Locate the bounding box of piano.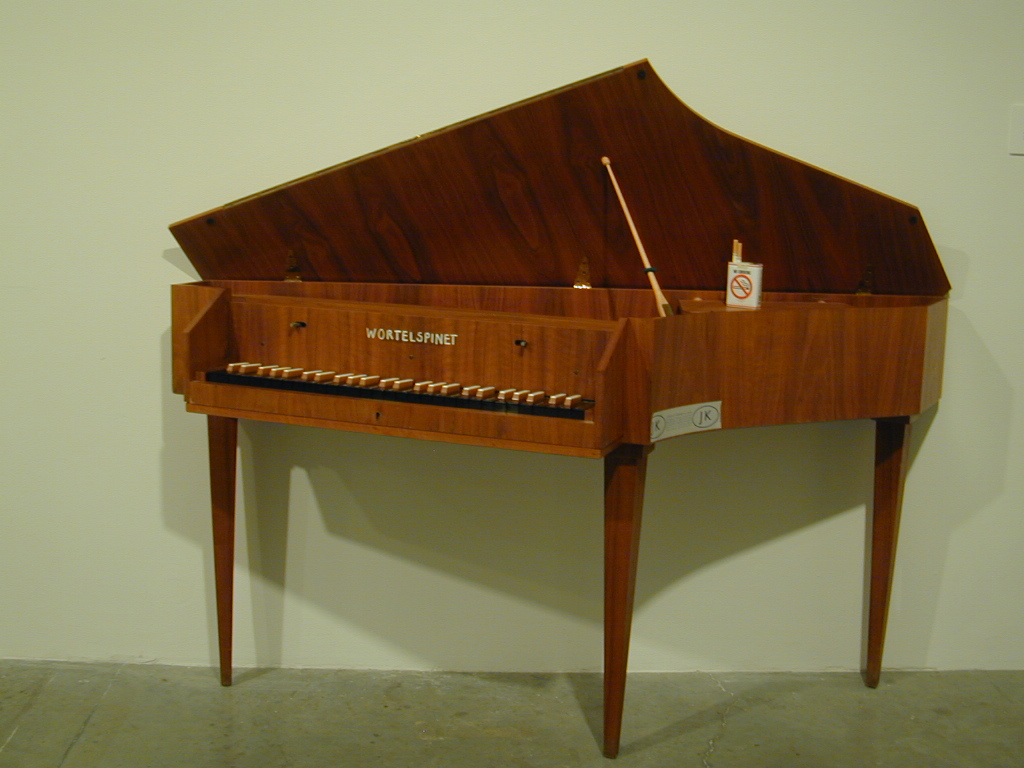
Bounding box: (x1=169, y1=106, x2=971, y2=690).
